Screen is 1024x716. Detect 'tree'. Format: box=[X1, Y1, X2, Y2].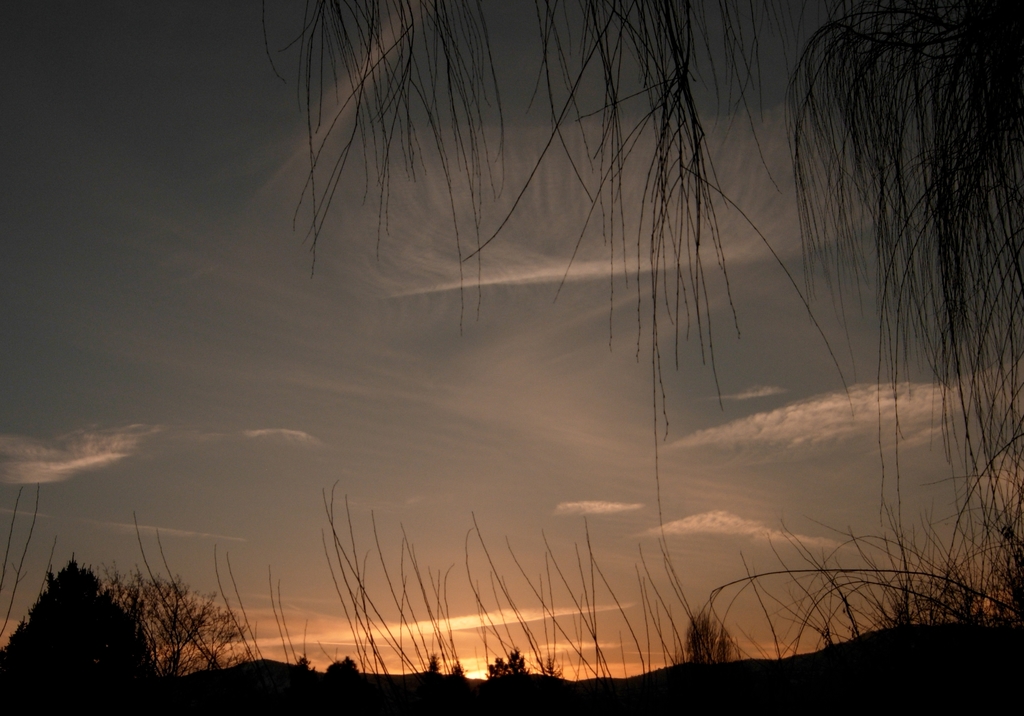
box=[104, 578, 253, 679].
